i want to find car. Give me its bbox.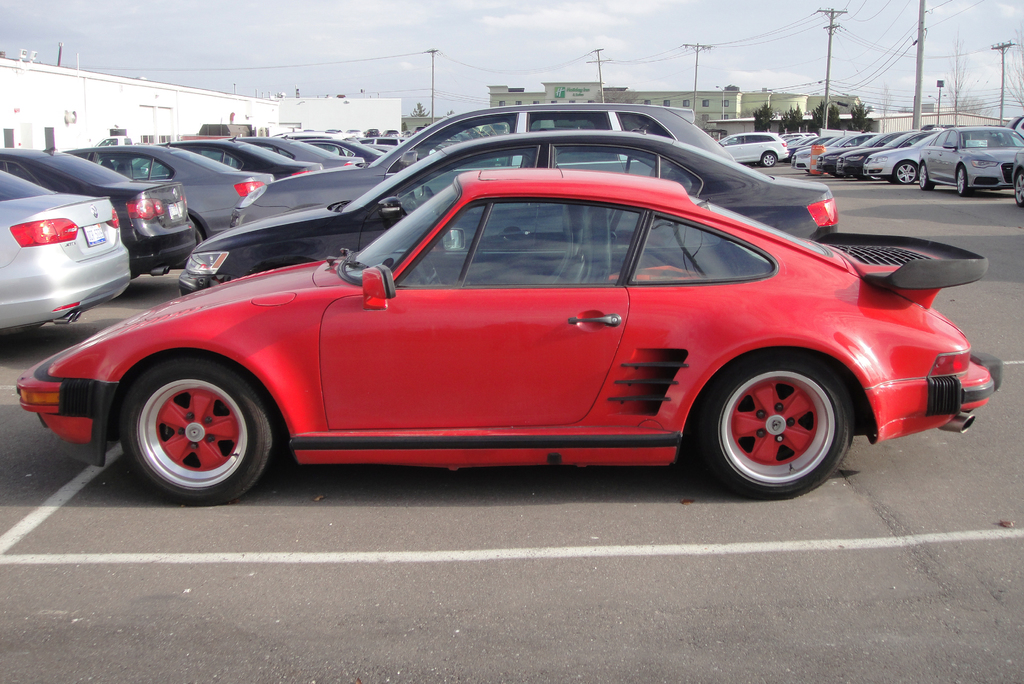
[45, 147, 988, 508].
